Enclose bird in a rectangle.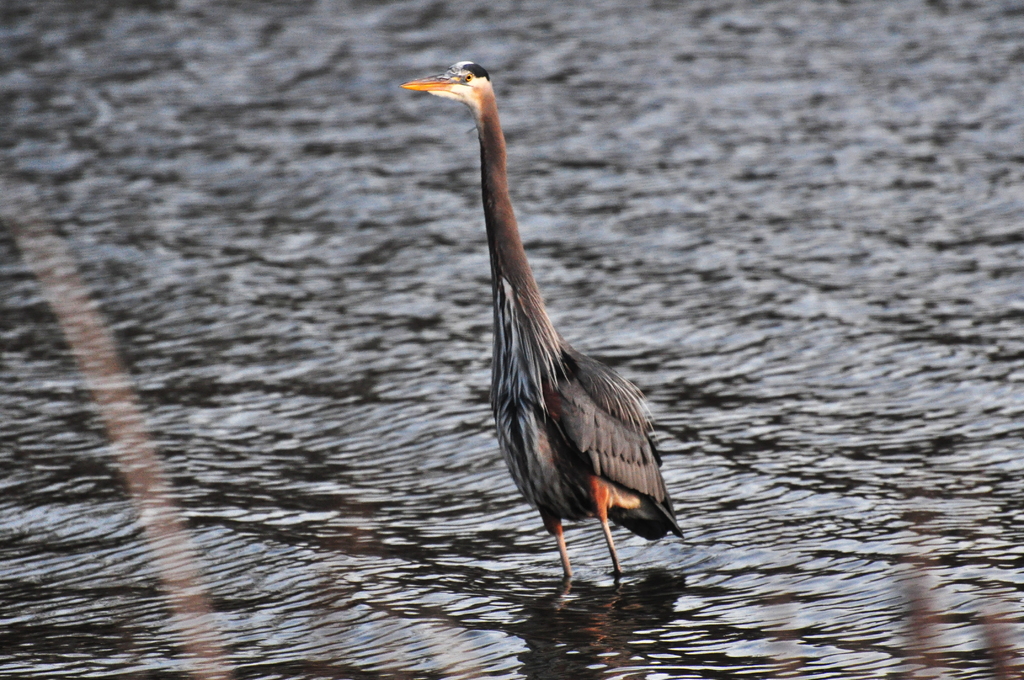
(397,74,696,601).
